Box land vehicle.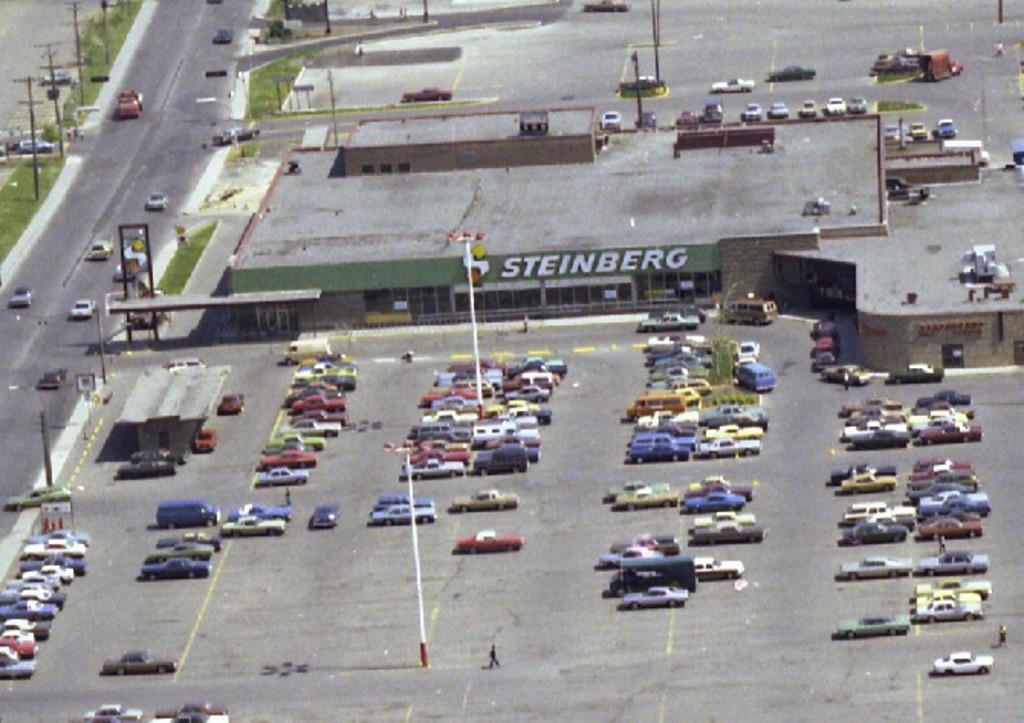
66, 295, 99, 321.
